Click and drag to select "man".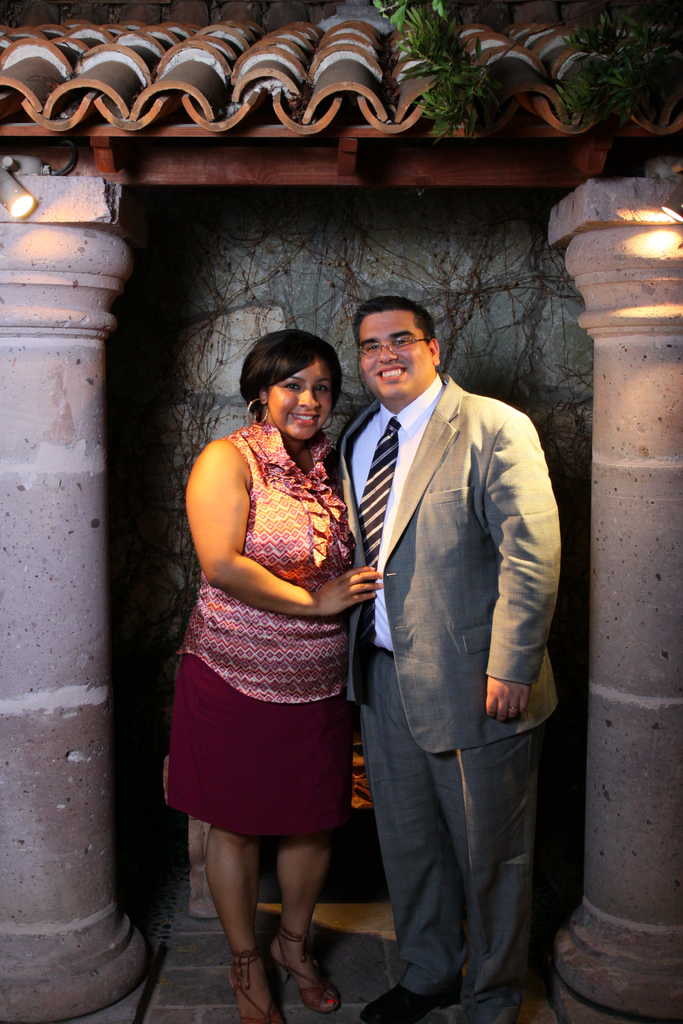
Selection: left=320, top=269, right=568, bottom=1010.
